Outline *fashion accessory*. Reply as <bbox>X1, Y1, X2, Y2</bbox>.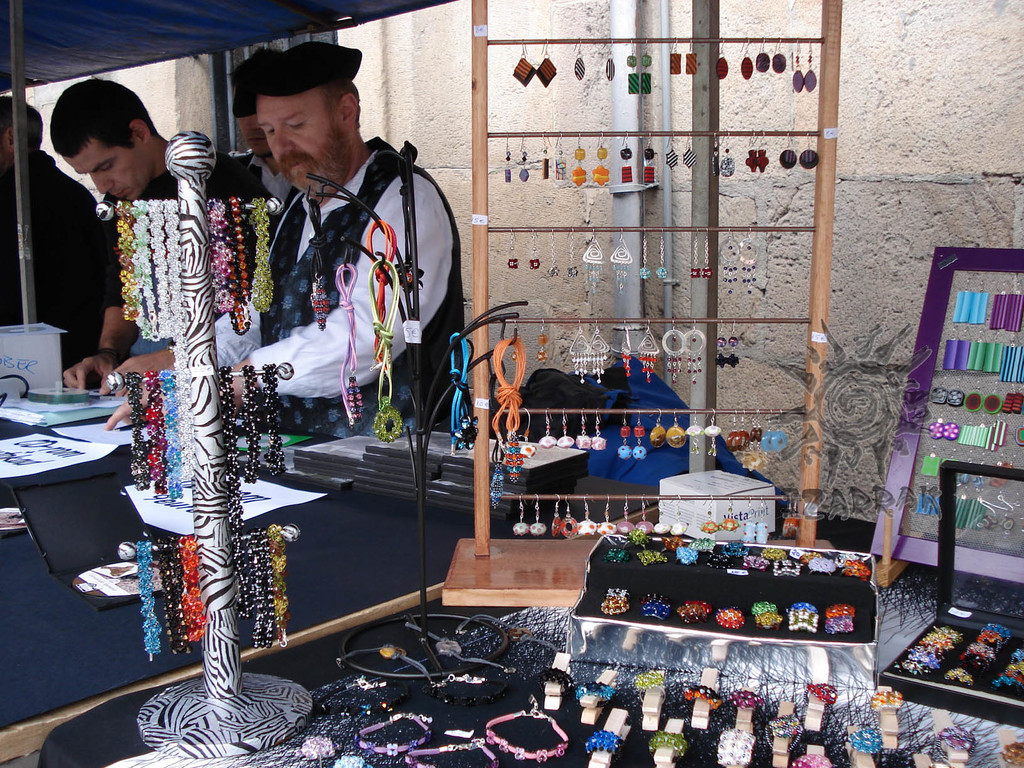
<bbox>142, 368, 170, 491</bbox>.
